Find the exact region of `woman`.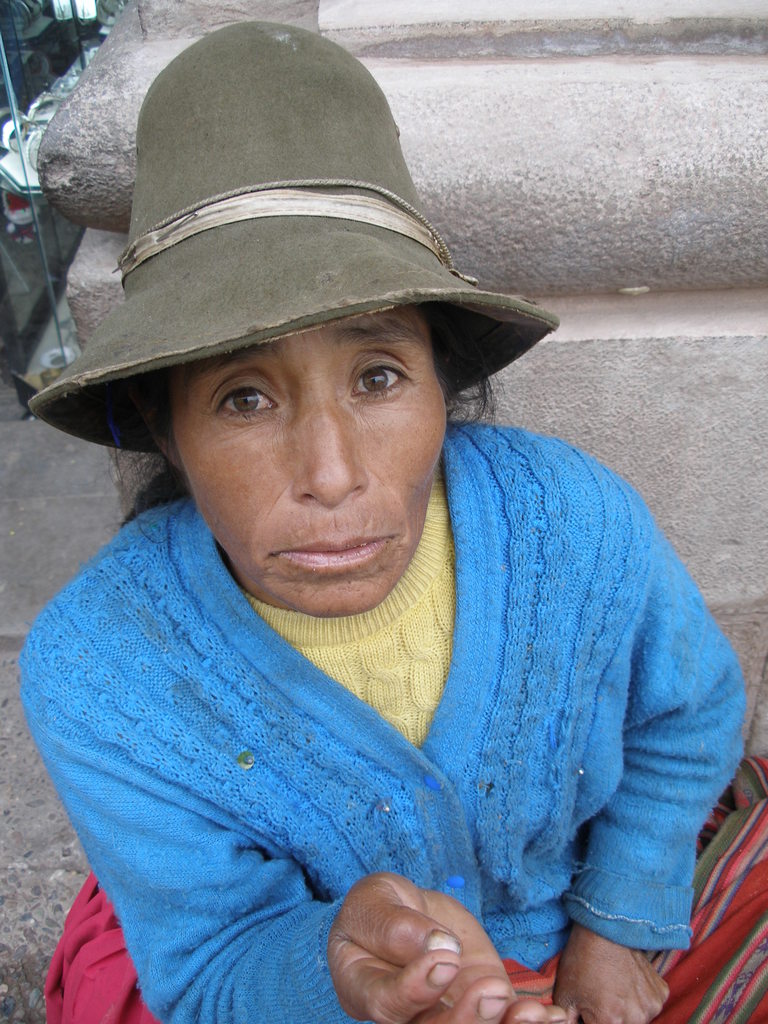
Exact region: <bbox>8, 40, 764, 1021</bbox>.
